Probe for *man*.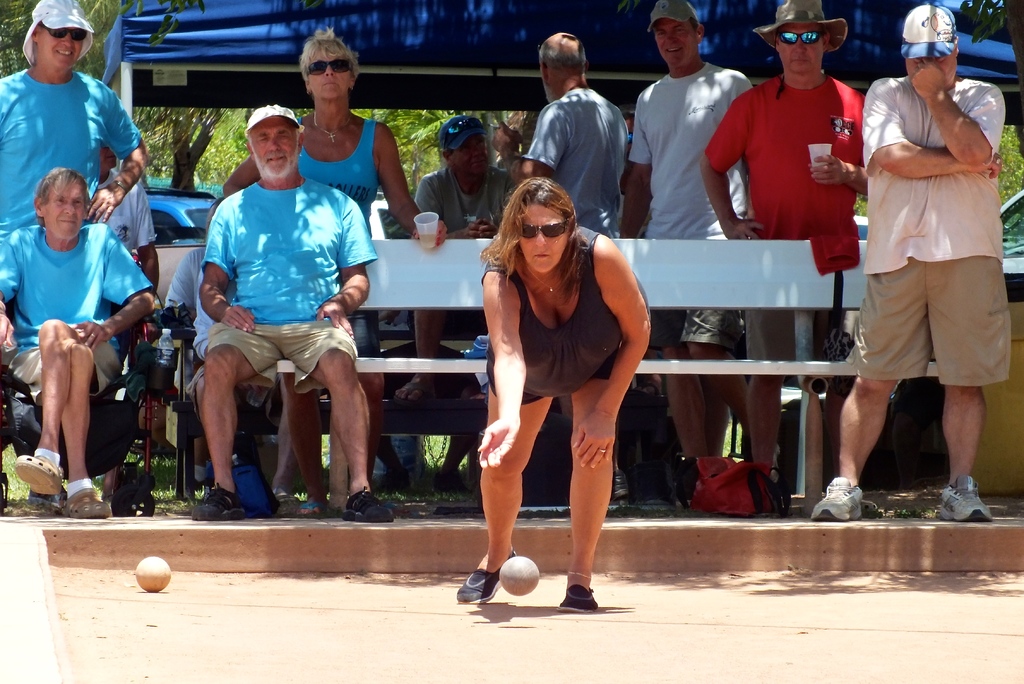
Probe result: bbox(0, 0, 156, 271).
